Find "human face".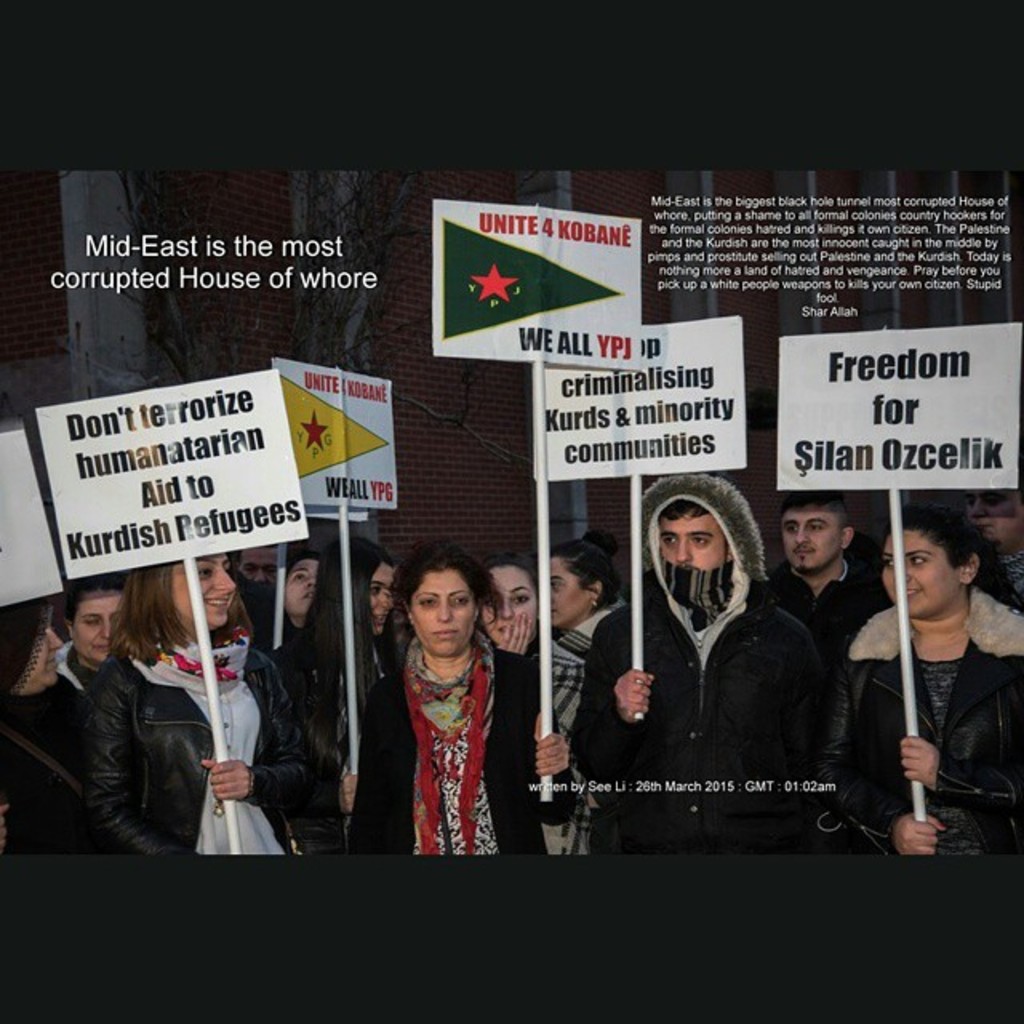
box=[550, 555, 592, 627].
